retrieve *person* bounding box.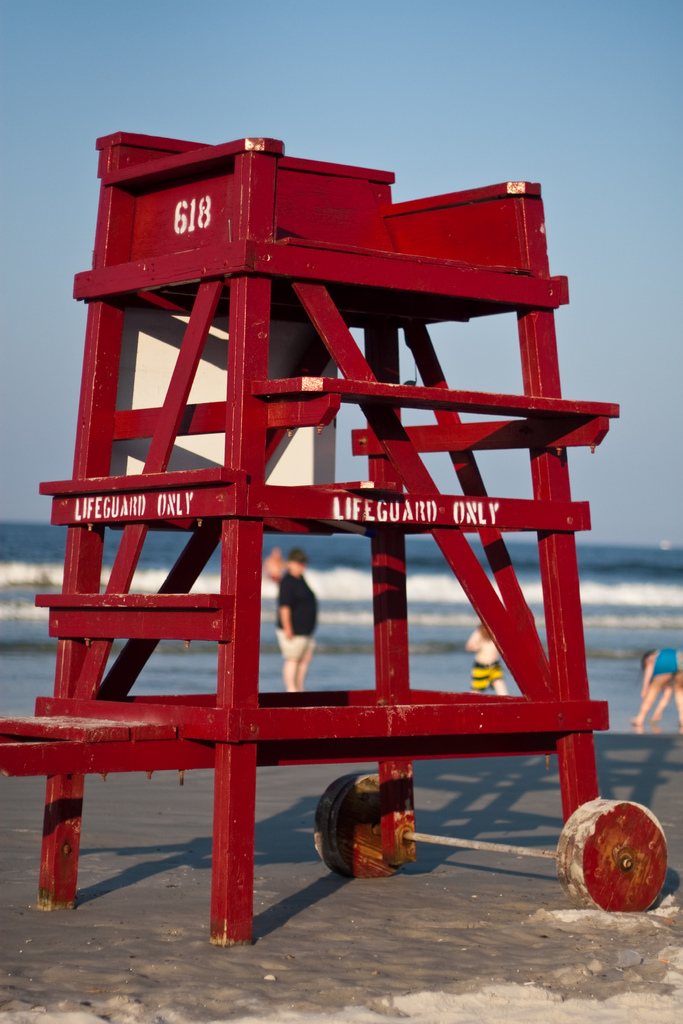
Bounding box: bbox(463, 620, 501, 690).
